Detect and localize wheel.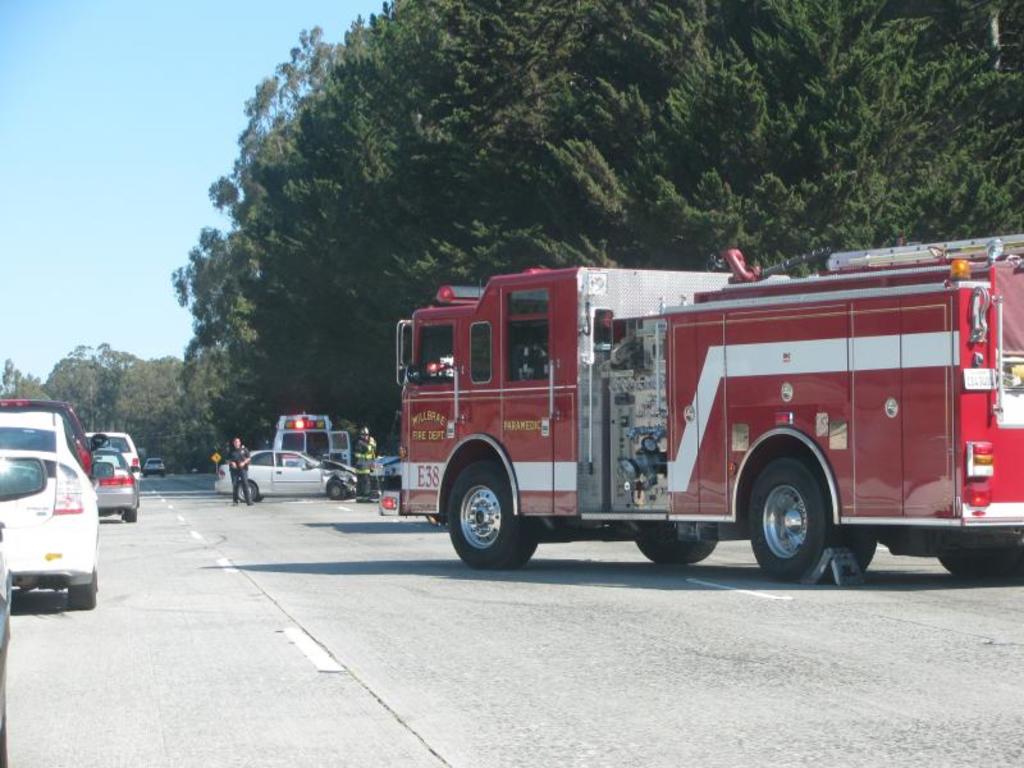
Localized at <box>122,506,137,525</box>.
